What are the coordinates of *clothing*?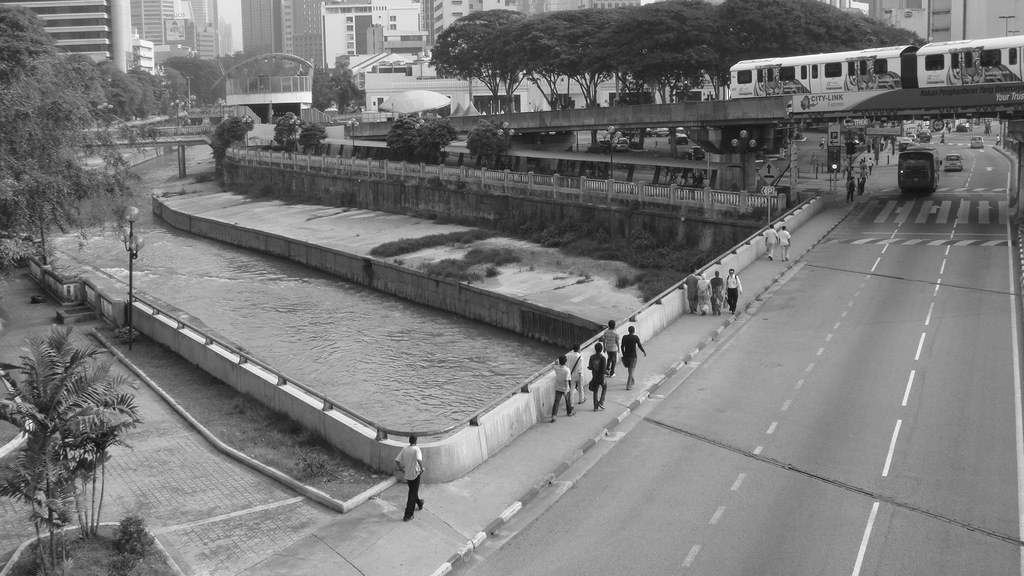
rect(698, 275, 709, 306).
